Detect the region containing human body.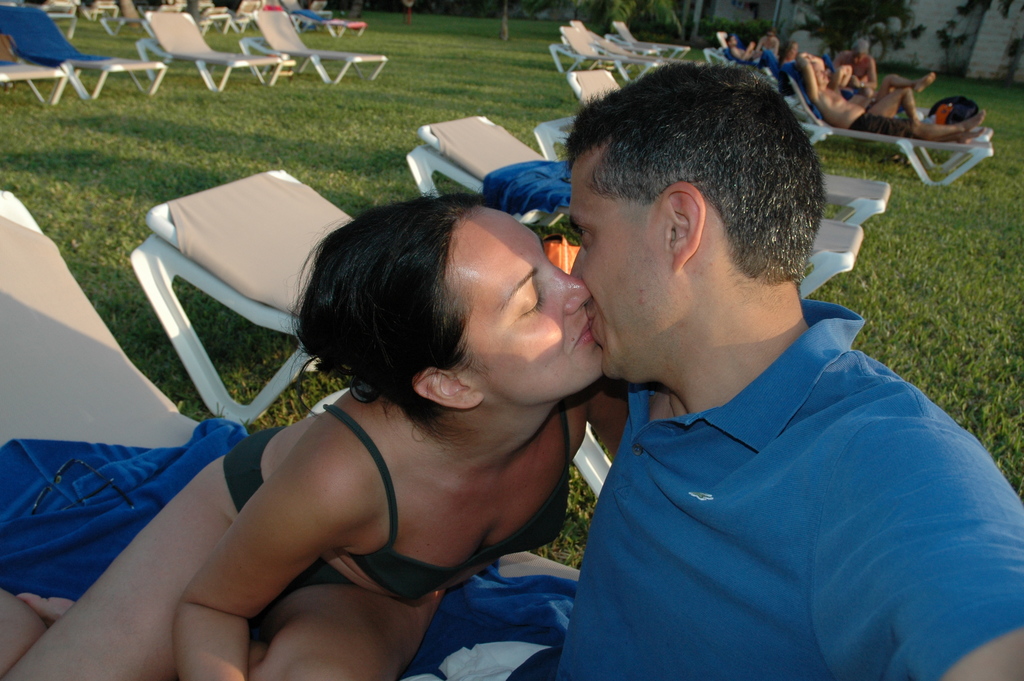
x1=776, y1=35, x2=794, y2=62.
